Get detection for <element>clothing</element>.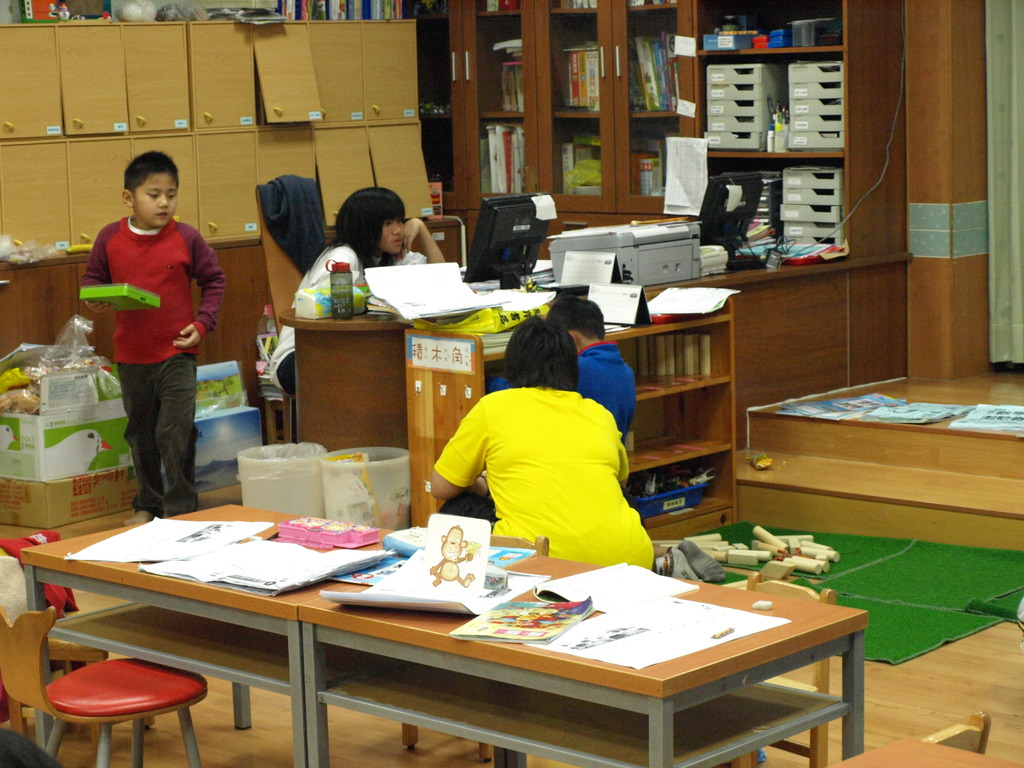
Detection: [left=250, top=232, right=381, bottom=399].
